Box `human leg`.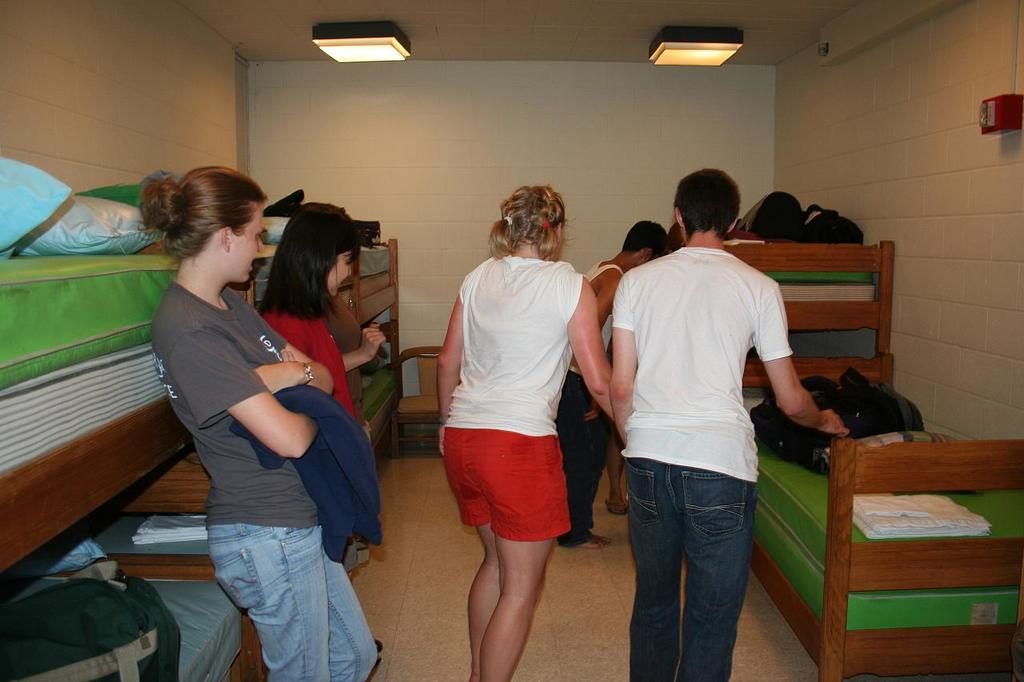
bbox(626, 454, 677, 675).
